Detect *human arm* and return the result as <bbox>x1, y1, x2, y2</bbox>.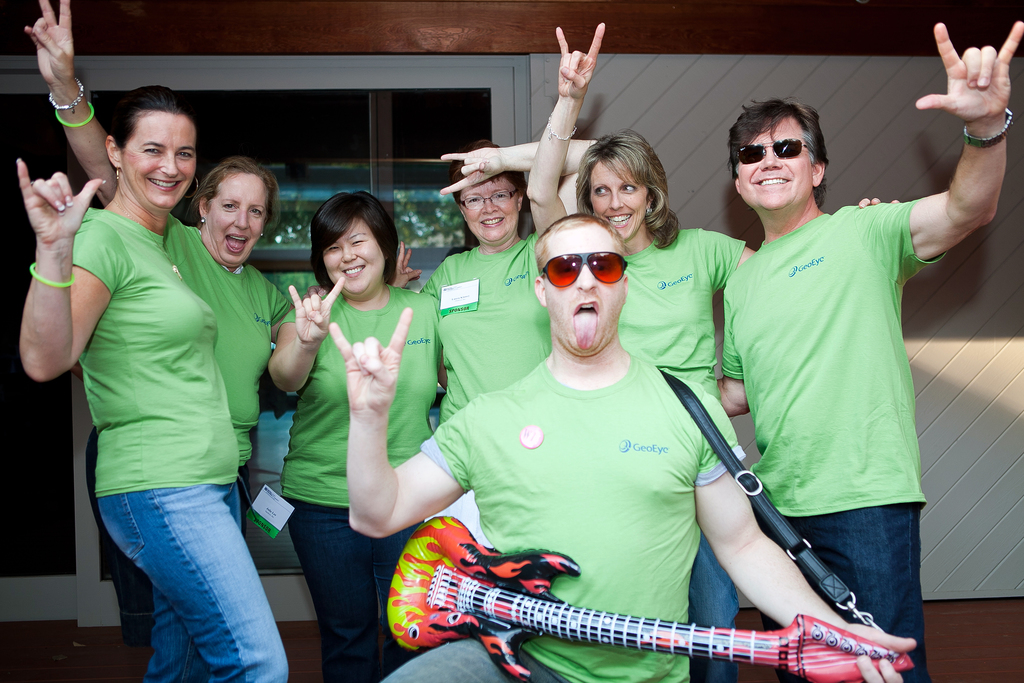
<bbox>25, 0, 122, 215</bbox>.
